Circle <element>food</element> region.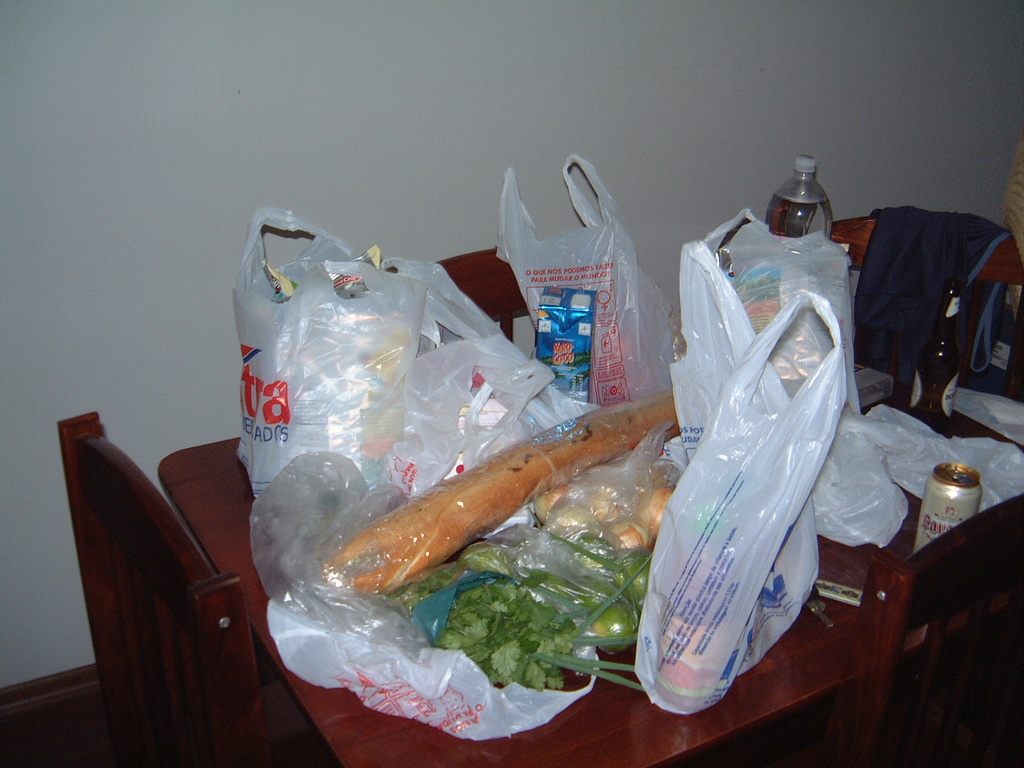
Region: {"left": 402, "top": 477, "right": 682, "bottom": 655}.
